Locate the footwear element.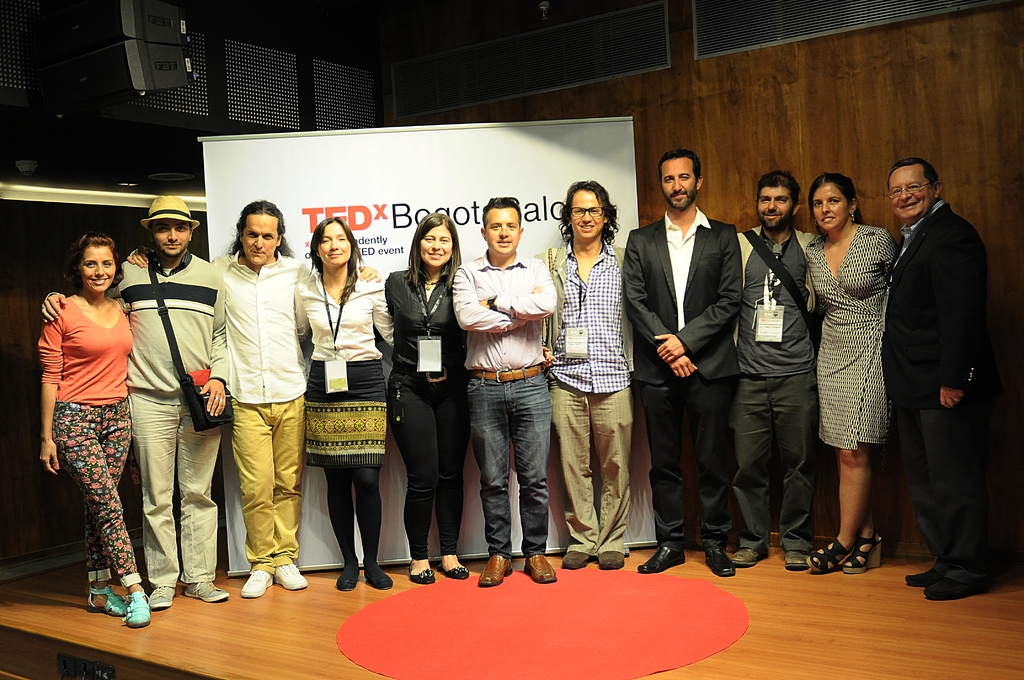
Element bbox: 780/549/805/570.
